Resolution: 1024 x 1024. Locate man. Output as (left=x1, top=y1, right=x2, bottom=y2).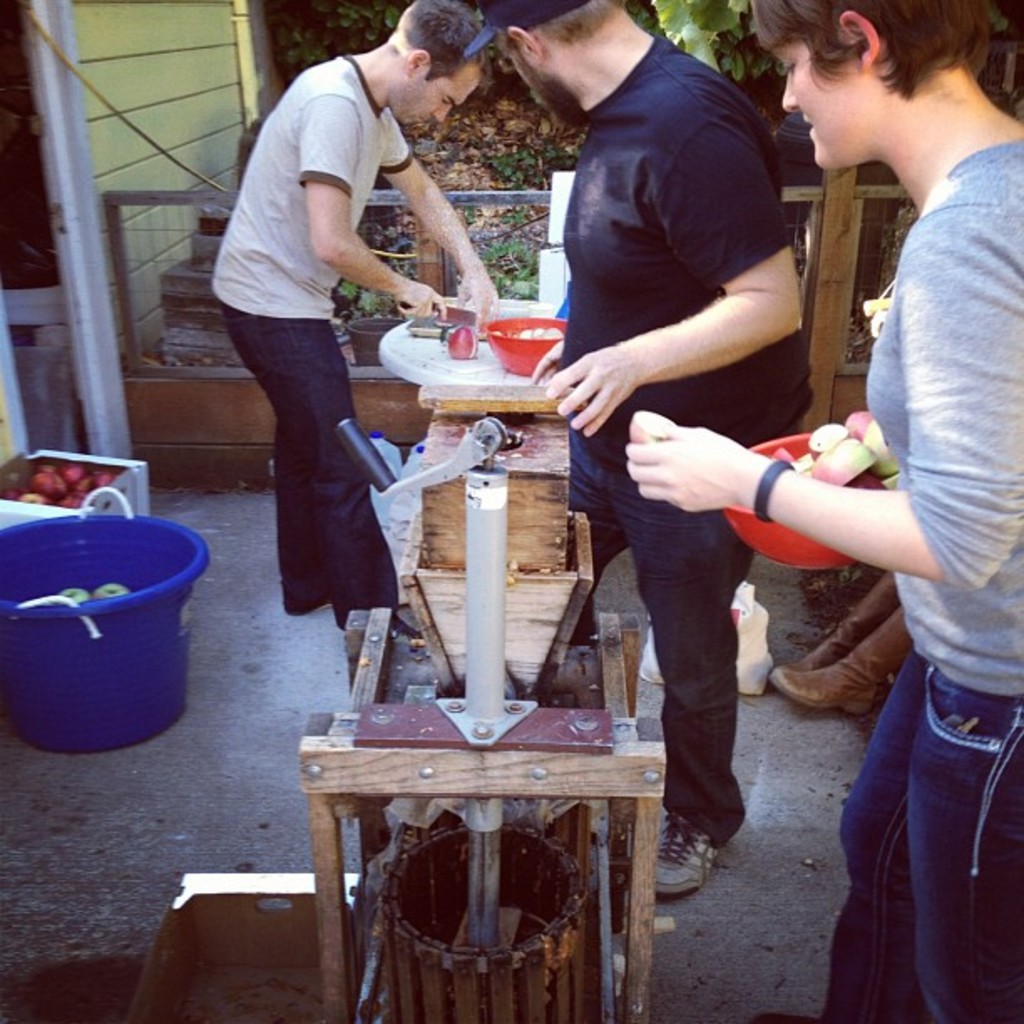
(left=463, top=0, right=815, bottom=892).
